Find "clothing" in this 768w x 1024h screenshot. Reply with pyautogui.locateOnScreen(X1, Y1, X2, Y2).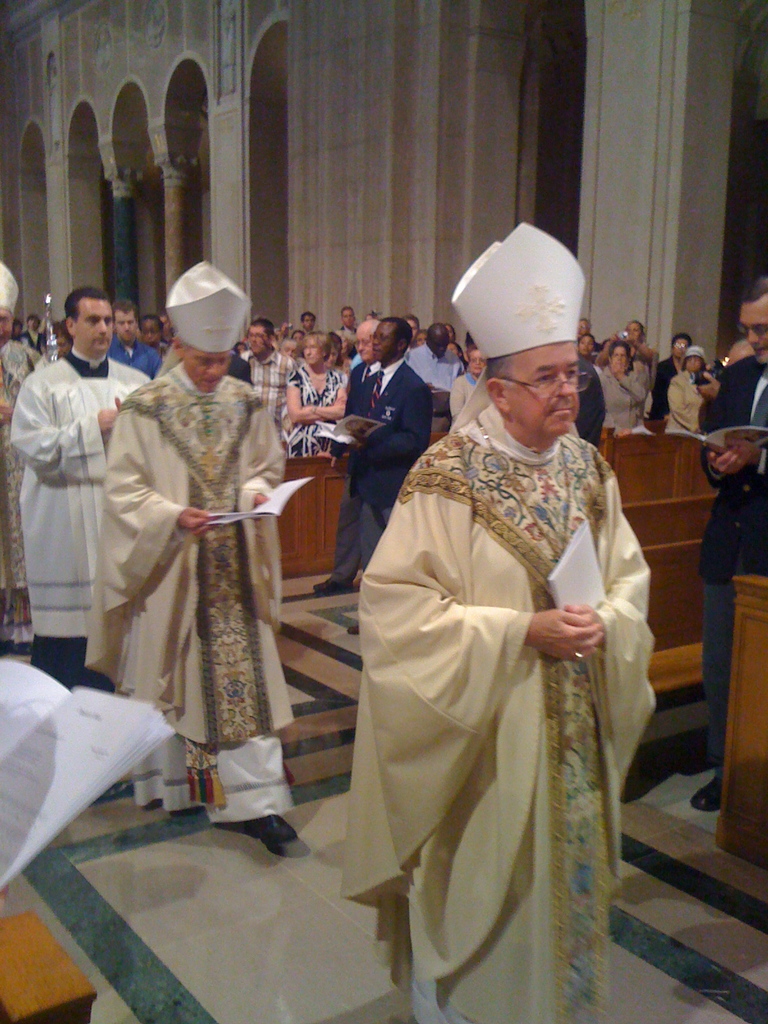
pyautogui.locateOnScreen(1, 344, 160, 698).
